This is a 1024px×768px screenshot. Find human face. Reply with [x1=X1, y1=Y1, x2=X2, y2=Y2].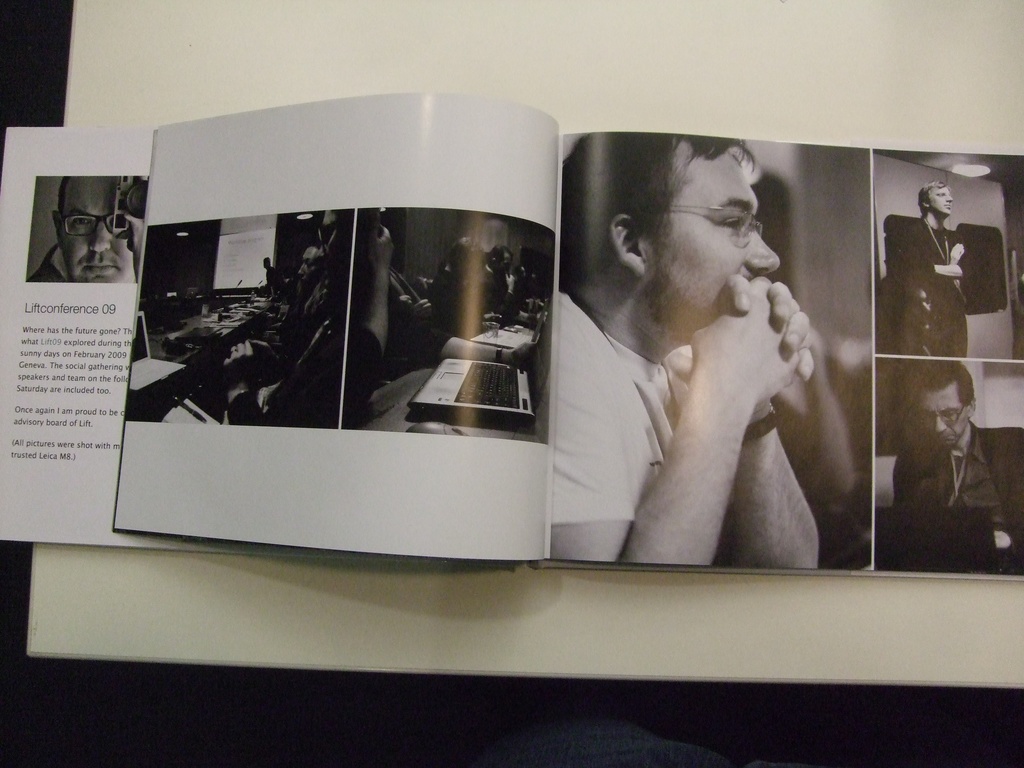
[x1=58, y1=184, x2=131, y2=278].
